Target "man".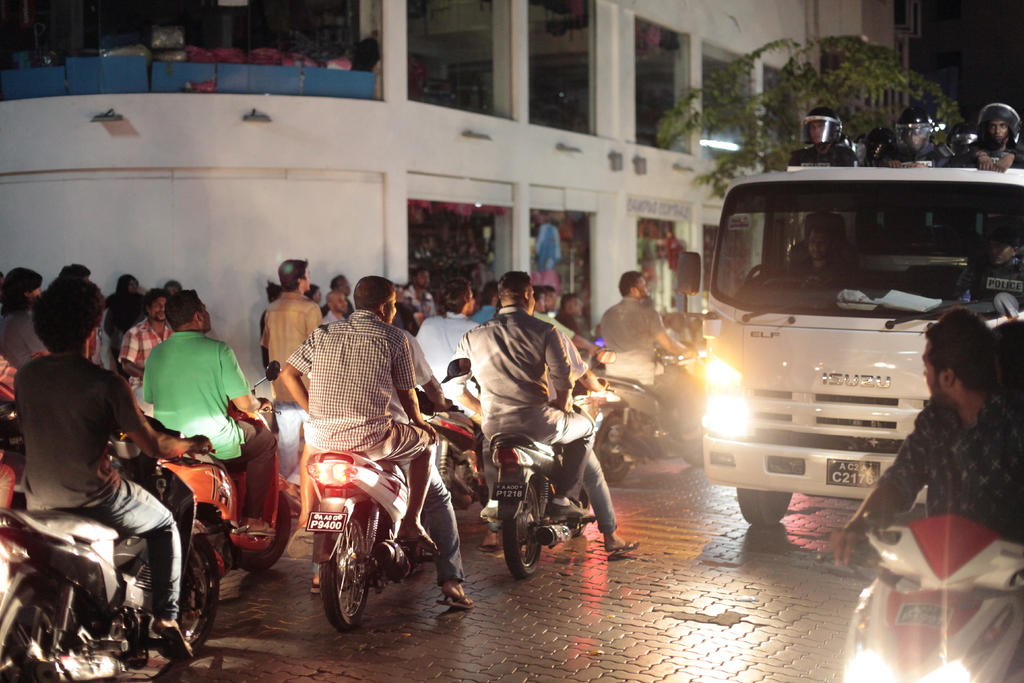
Target region: [x1=865, y1=110, x2=955, y2=167].
